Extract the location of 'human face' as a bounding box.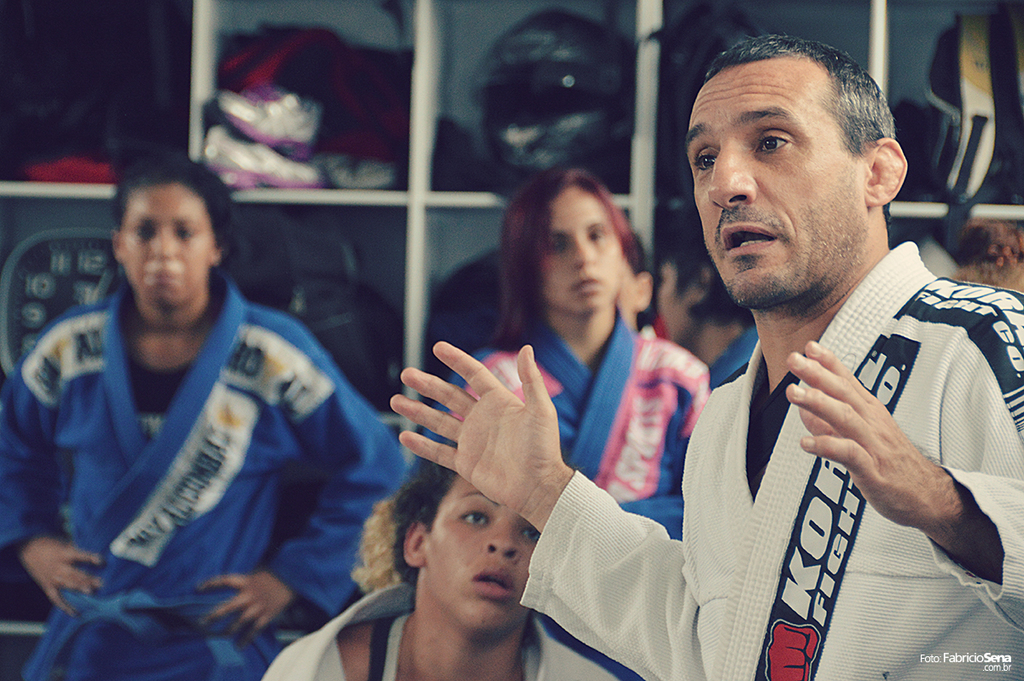
[550, 192, 625, 314].
